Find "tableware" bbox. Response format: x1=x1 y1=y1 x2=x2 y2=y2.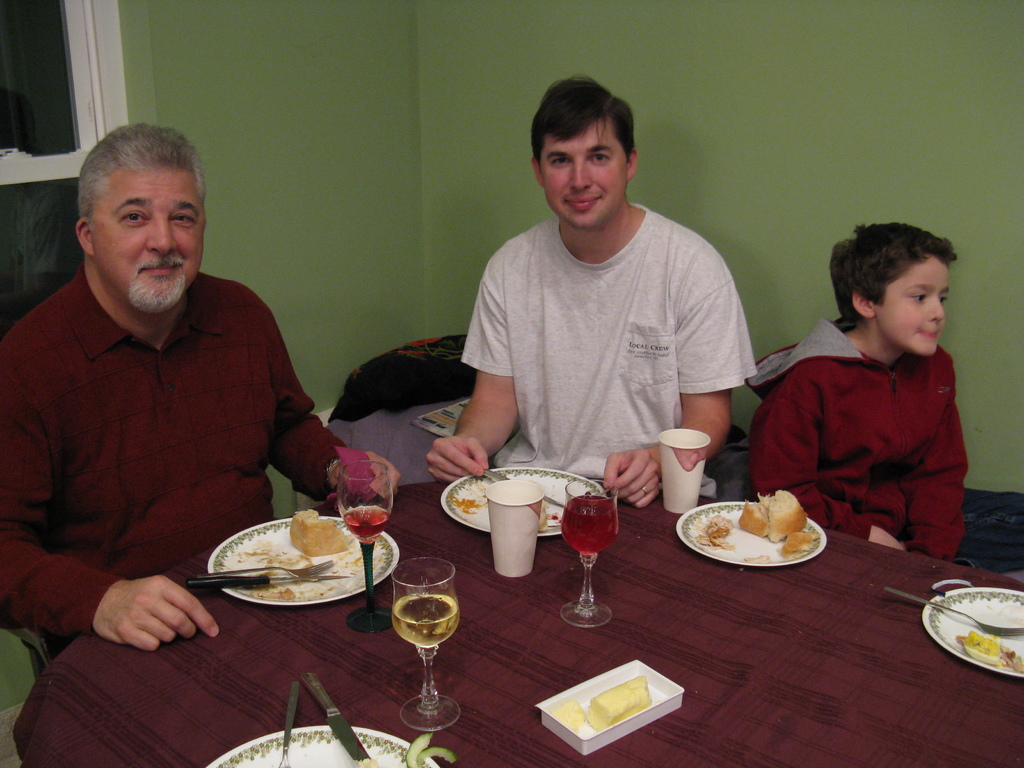
x1=483 y1=479 x2=543 y2=577.
